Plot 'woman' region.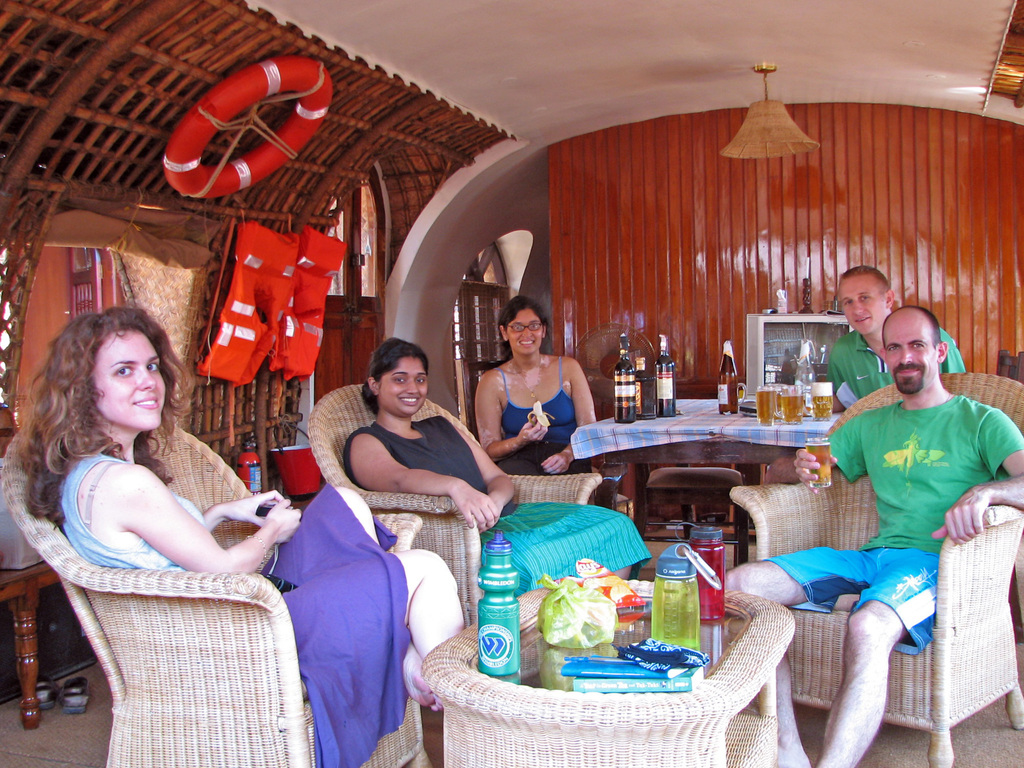
Plotted at 336,339,651,583.
